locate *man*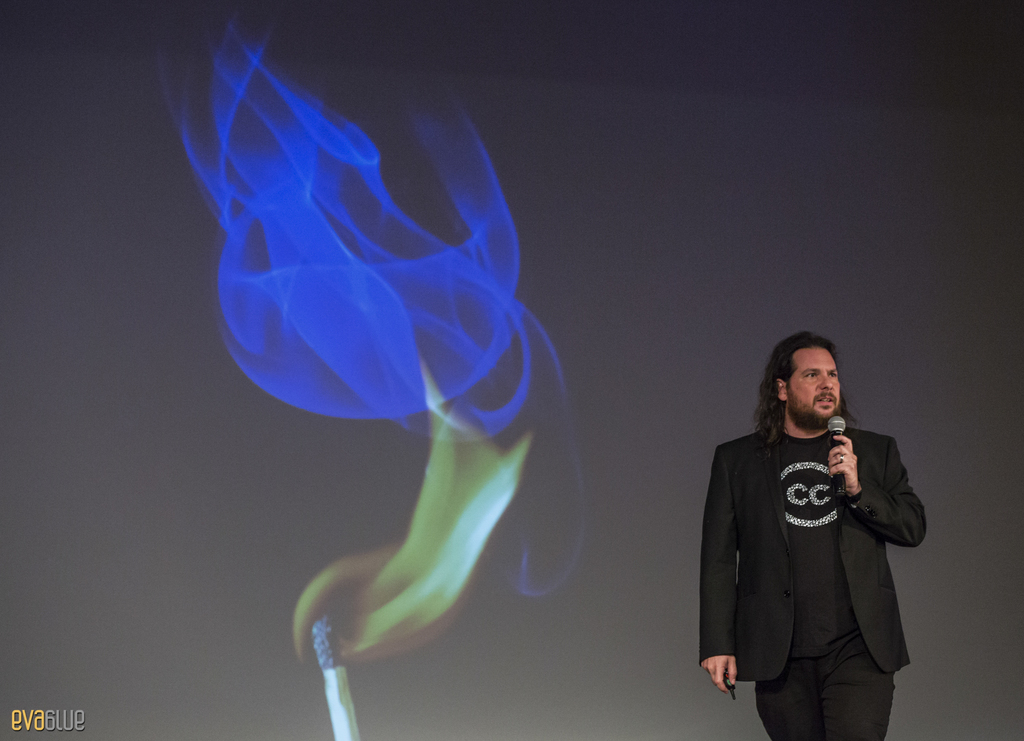
x1=707, y1=341, x2=929, y2=740
